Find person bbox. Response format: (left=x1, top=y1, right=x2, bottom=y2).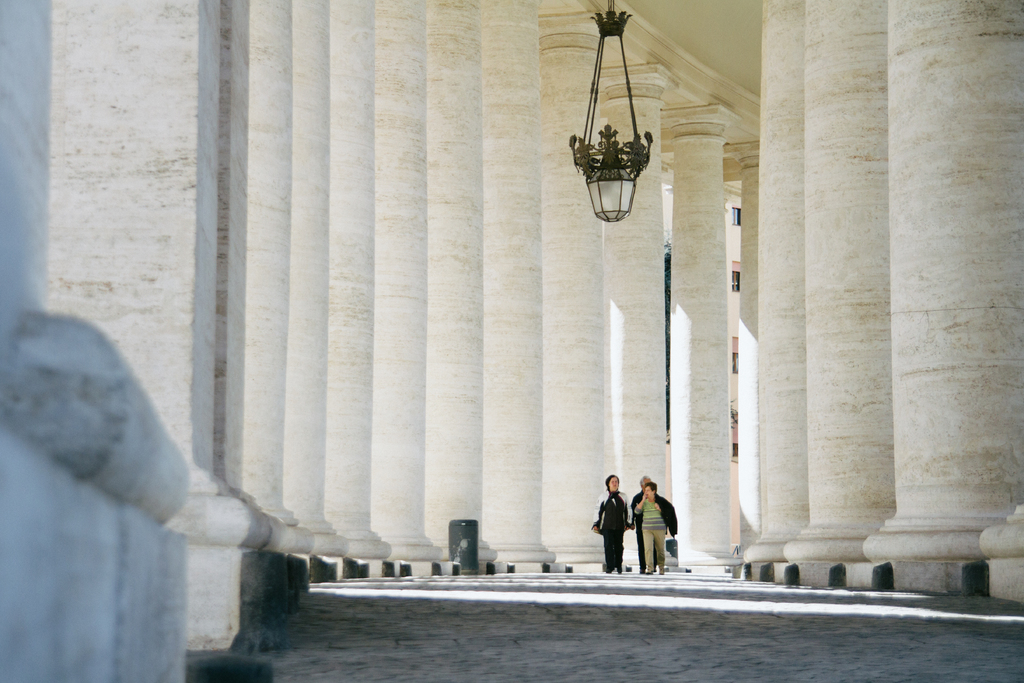
(left=588, top=480, right=640, bottom=578).
